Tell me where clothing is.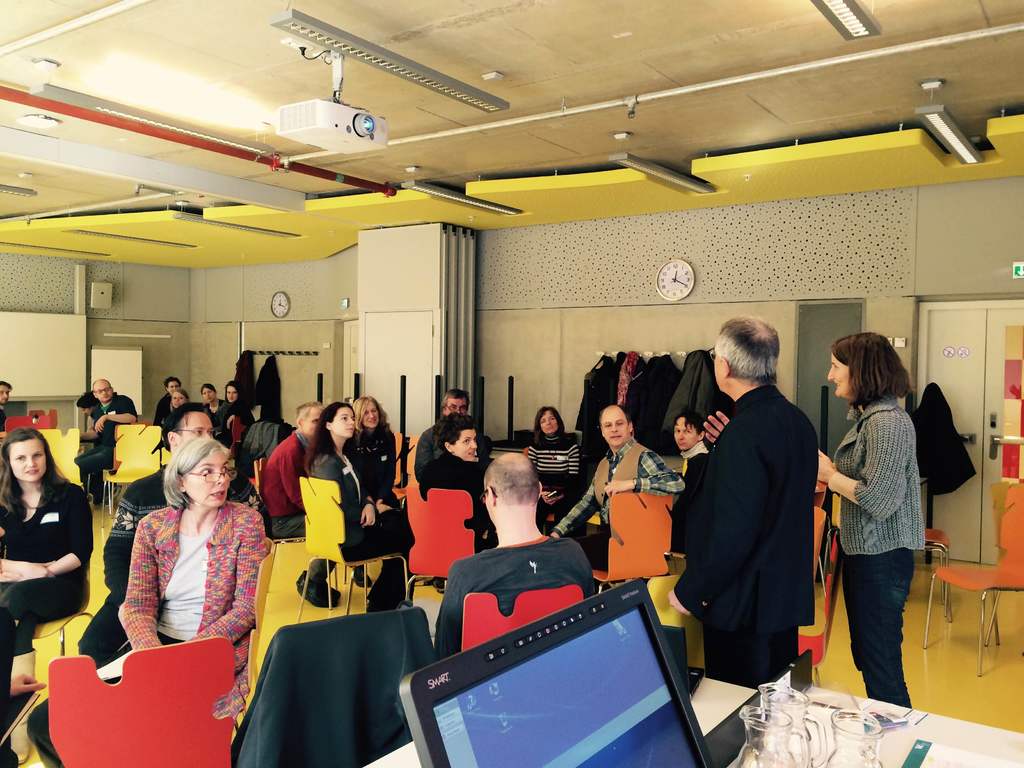
clothing is at locate(313, 440, 420, 613).
